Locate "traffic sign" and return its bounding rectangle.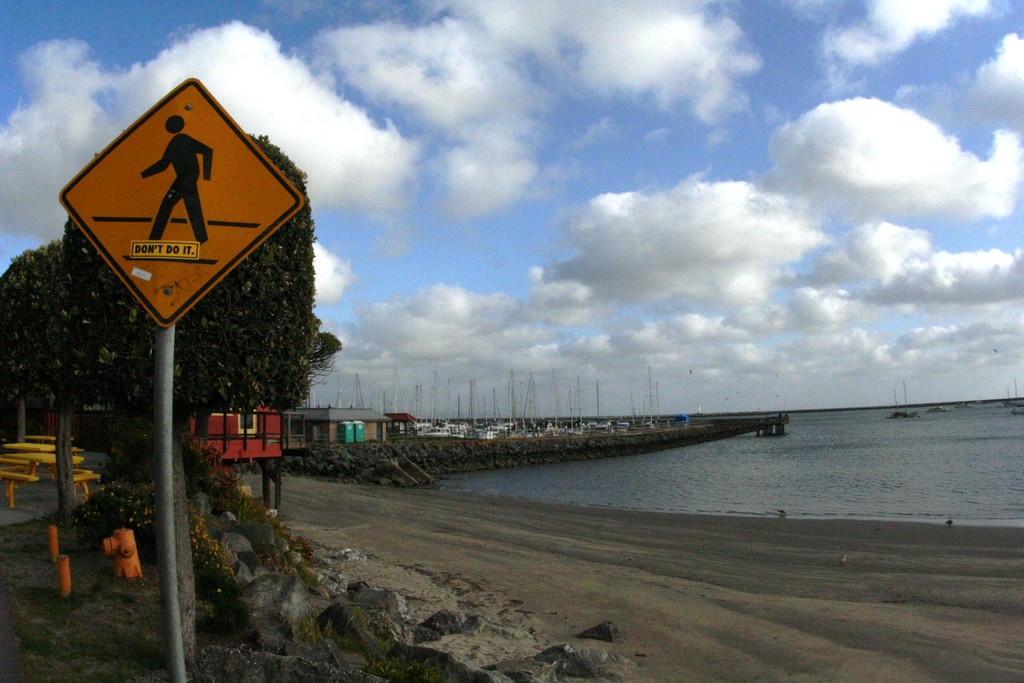
[58, 79, 308, 325].
